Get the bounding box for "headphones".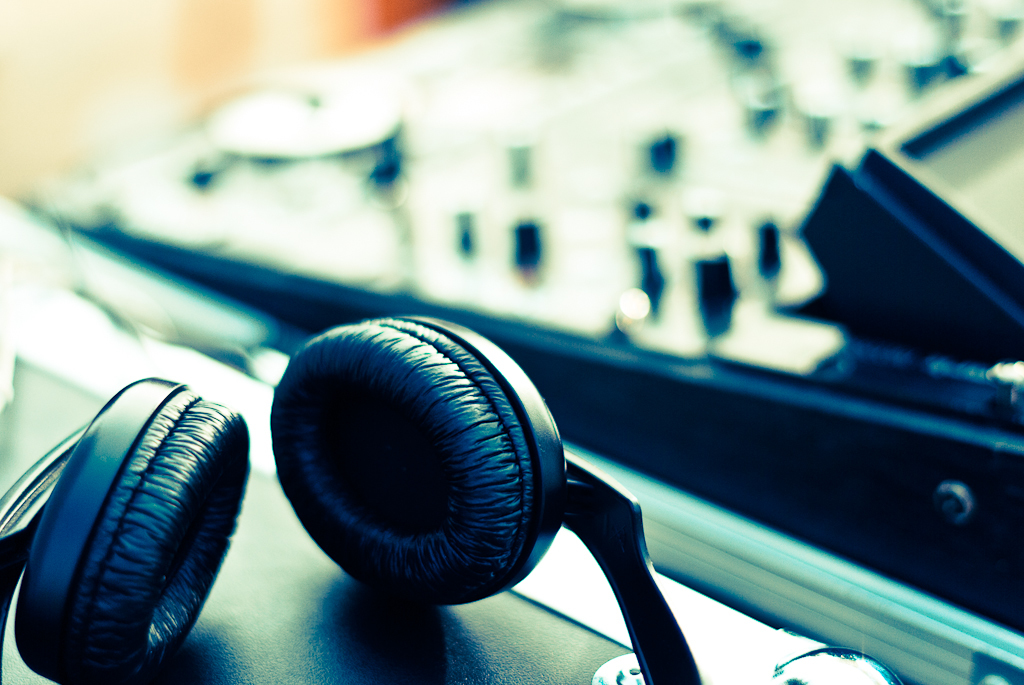
rect(0, 296, 706, 684).
